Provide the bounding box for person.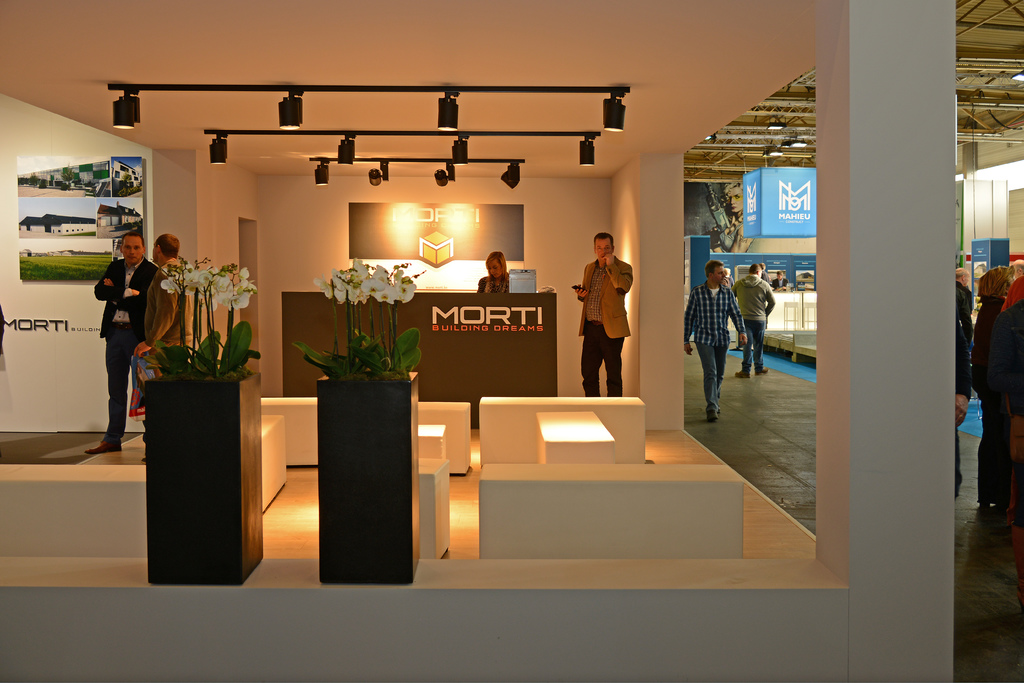
region(993, 270, 1023, 578).
